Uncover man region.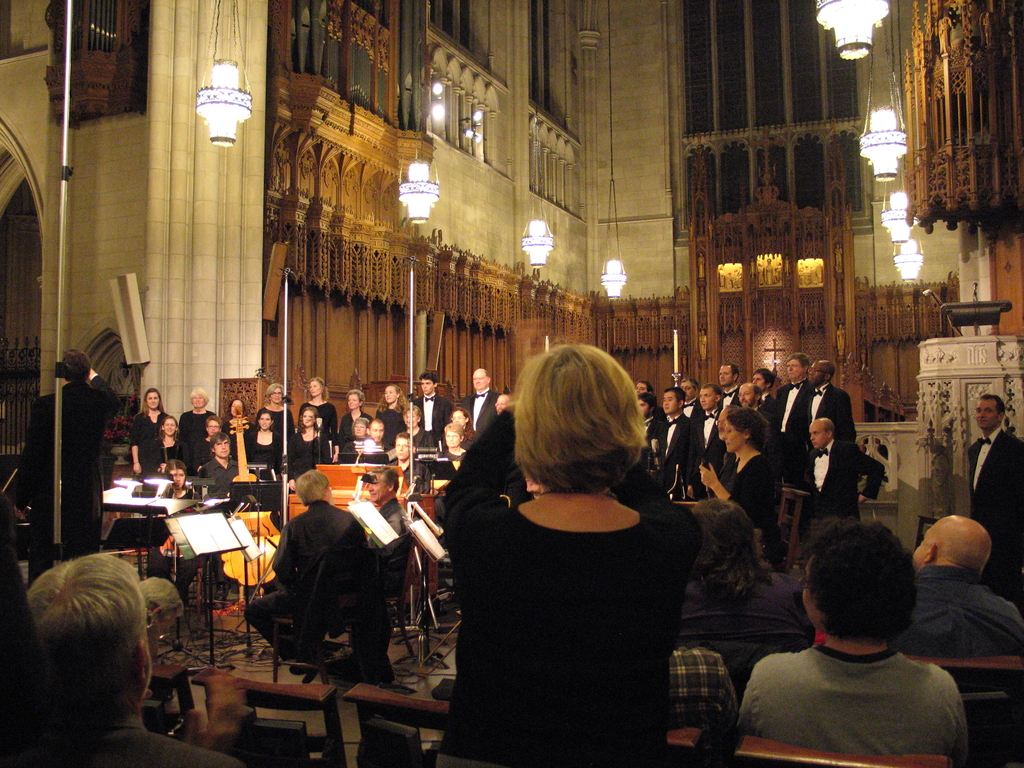
Uncovered: 458/364/498/449.
